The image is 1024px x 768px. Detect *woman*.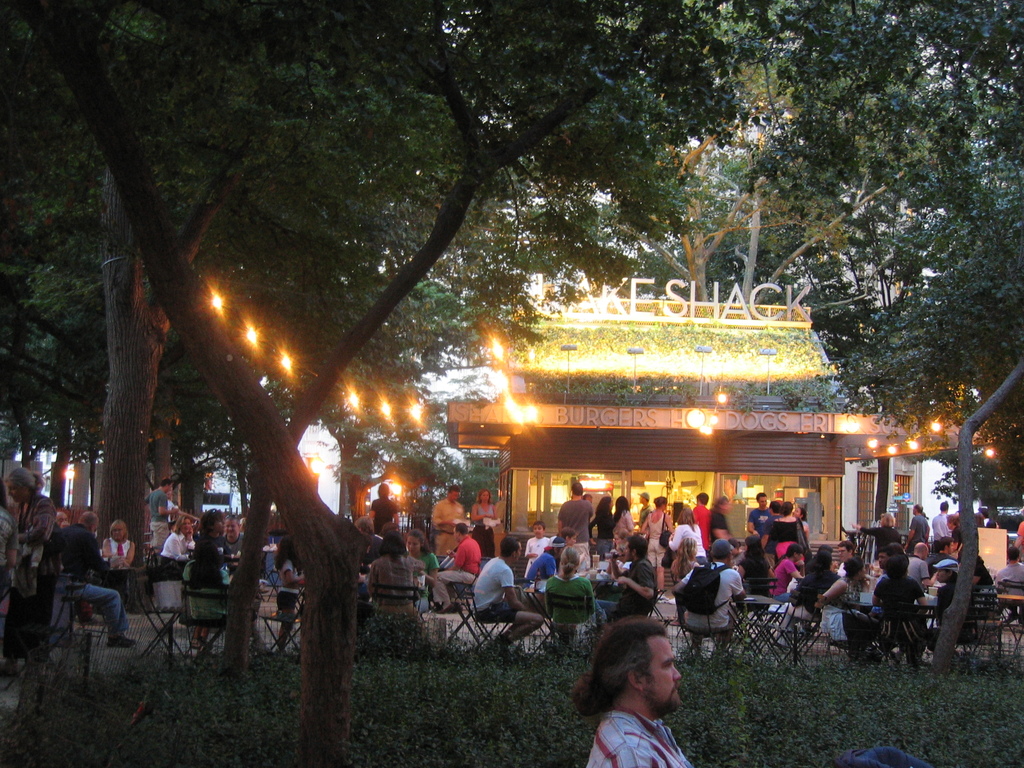
Detection: x1=613, y1=496, x2=634, y2=554.
